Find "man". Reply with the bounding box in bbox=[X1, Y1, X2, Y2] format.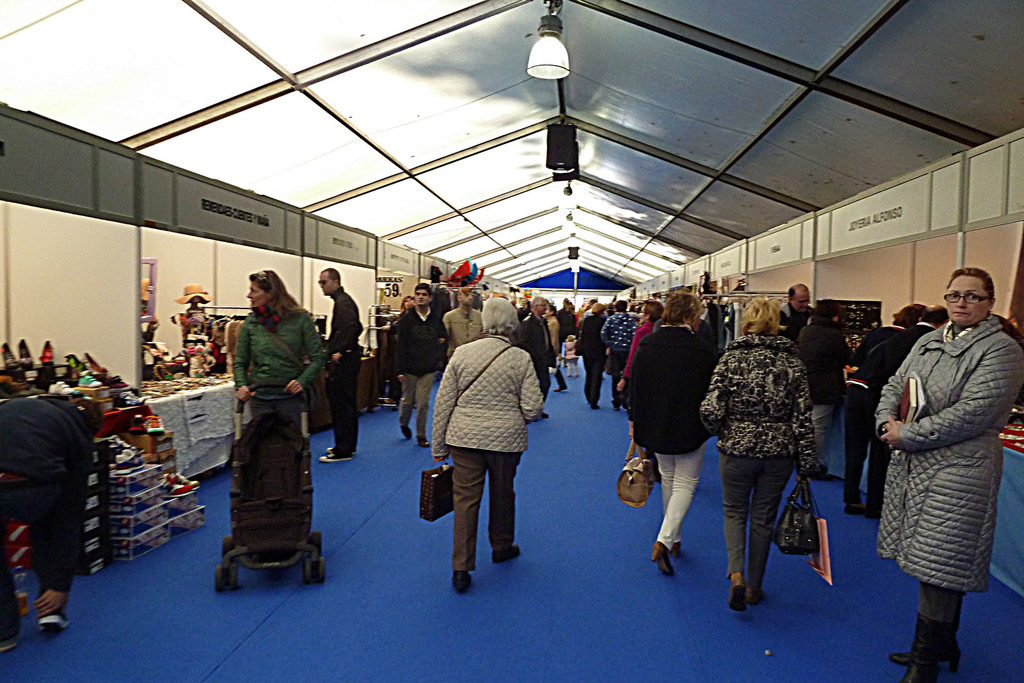
bbox=[445, 284, 486, 358].
